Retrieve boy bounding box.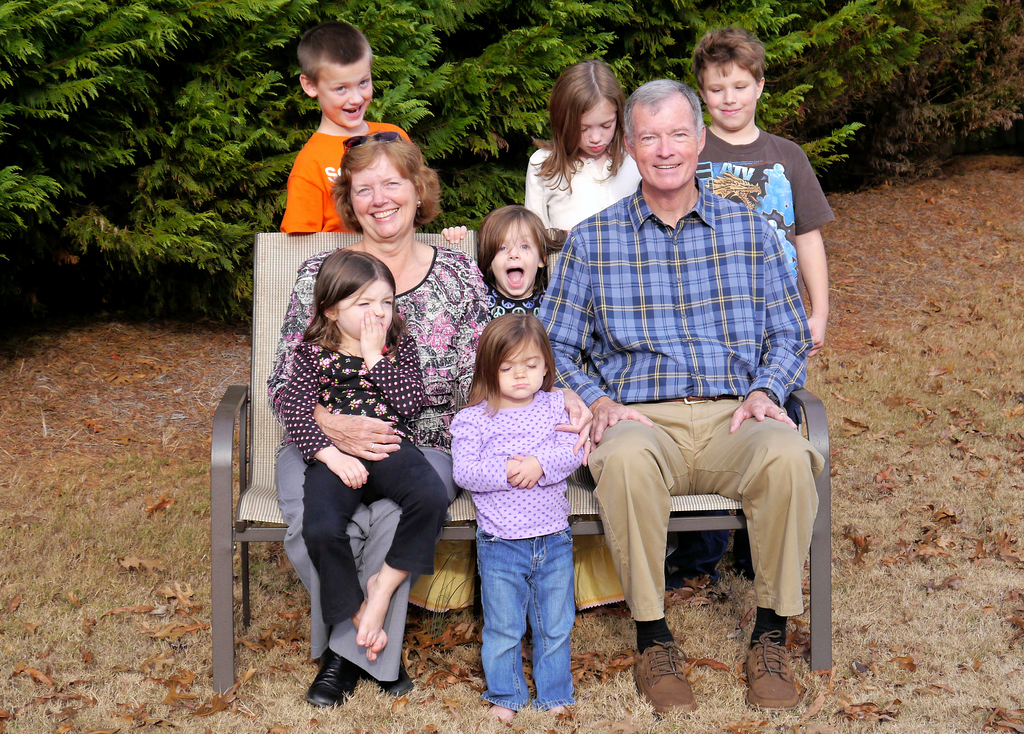
Bounding box: (694, 33, 838, 355).
